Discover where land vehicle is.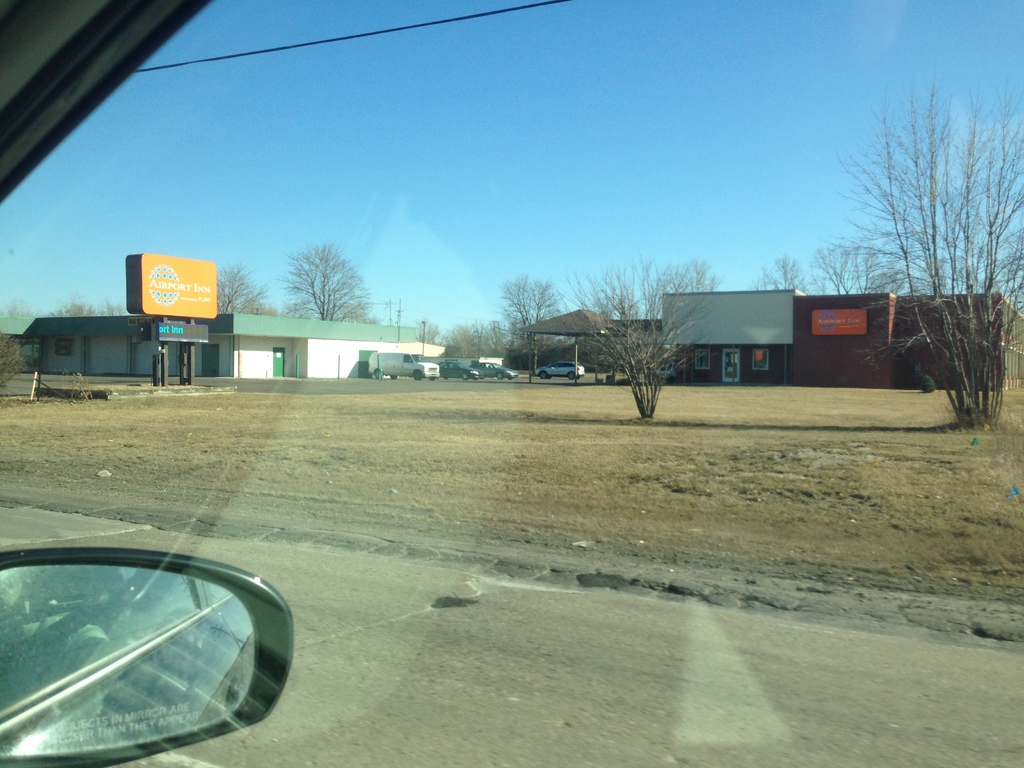
Discovered at x1=367, y1=353, x2=436, y2=375.
